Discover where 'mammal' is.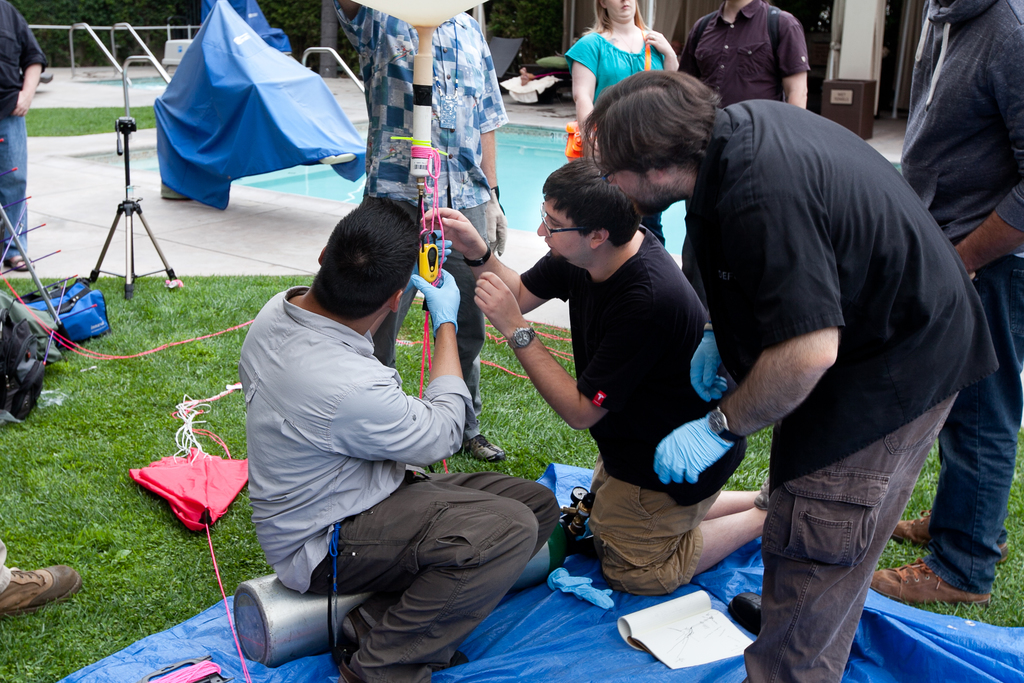
Discovered at detection(235, 197, 562, 682).
